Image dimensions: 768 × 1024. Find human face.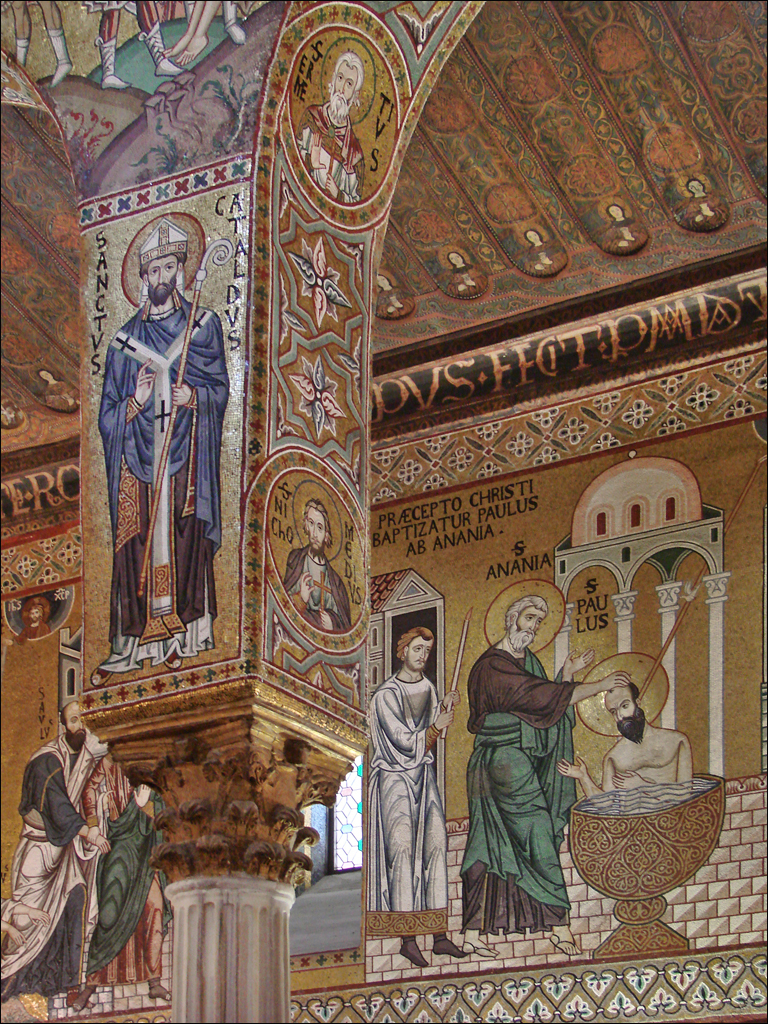
crop(378, 272, 393, 291).
